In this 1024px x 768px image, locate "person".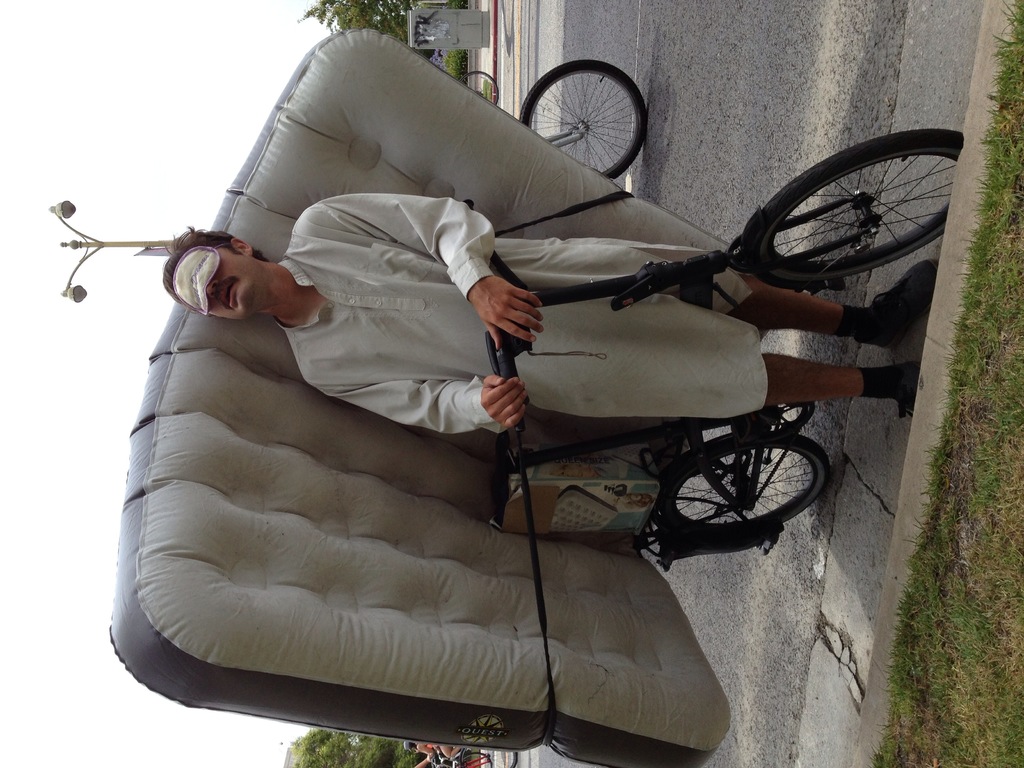
Bounding box: bbox=[160, 193, 945, 436].
